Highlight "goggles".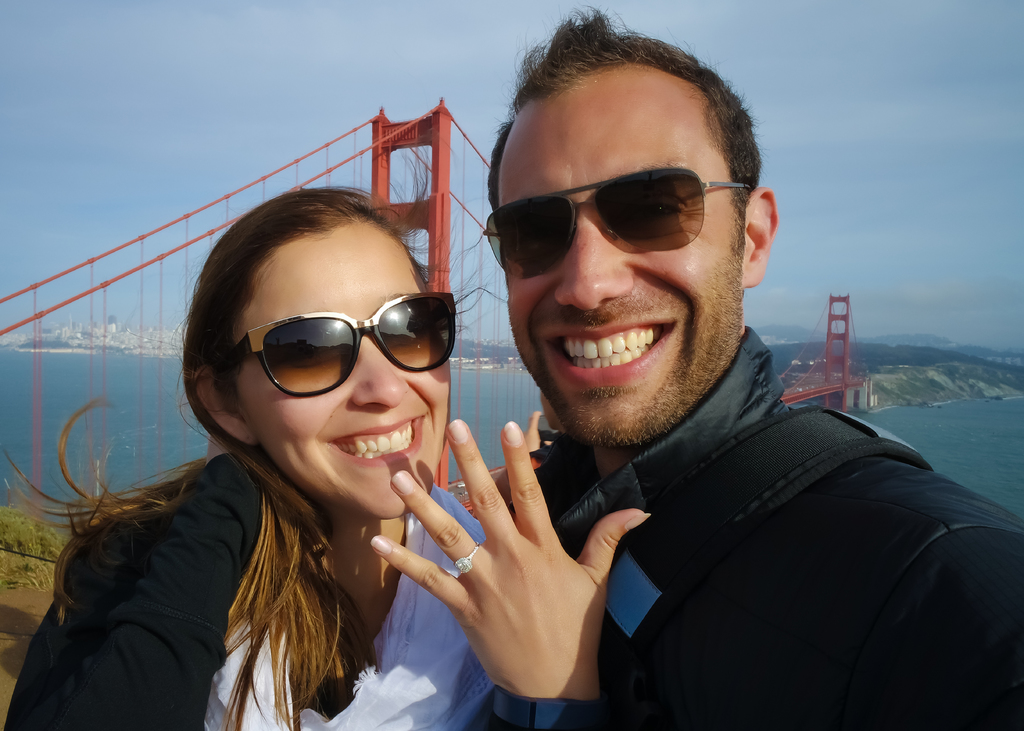
Highlighted region: <bbox>478, 165, 750, 277</bbox>.
